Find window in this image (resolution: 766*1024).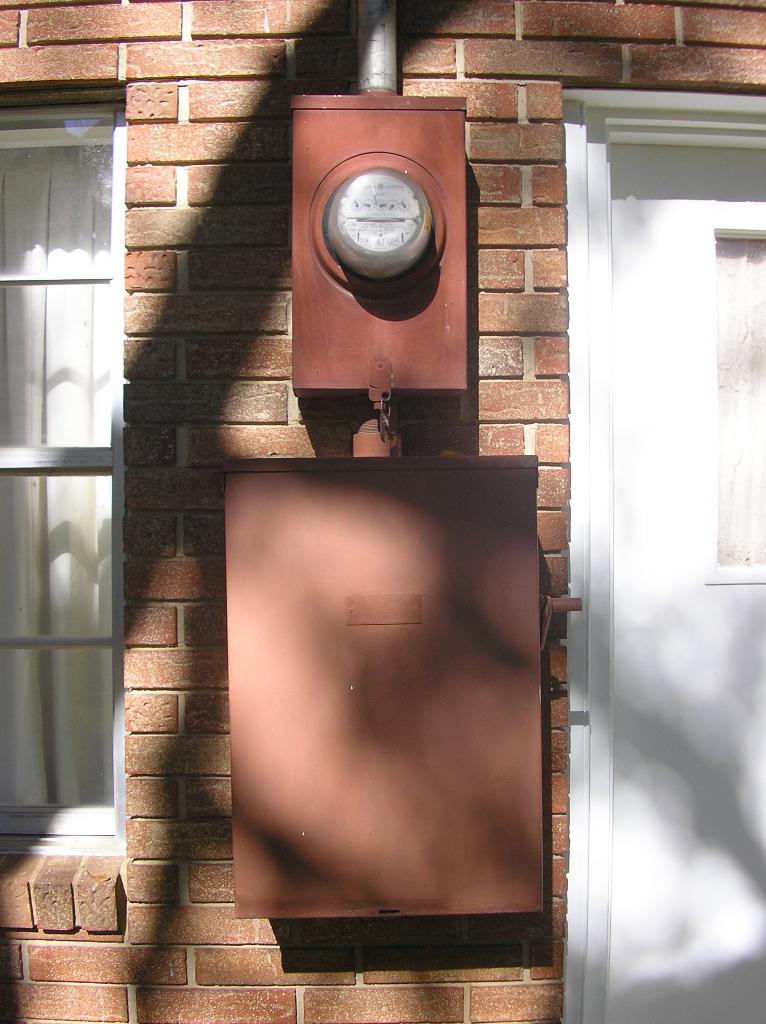
{"x1": 24, "y1": 59, "x2": 172, "y2": 836}.
